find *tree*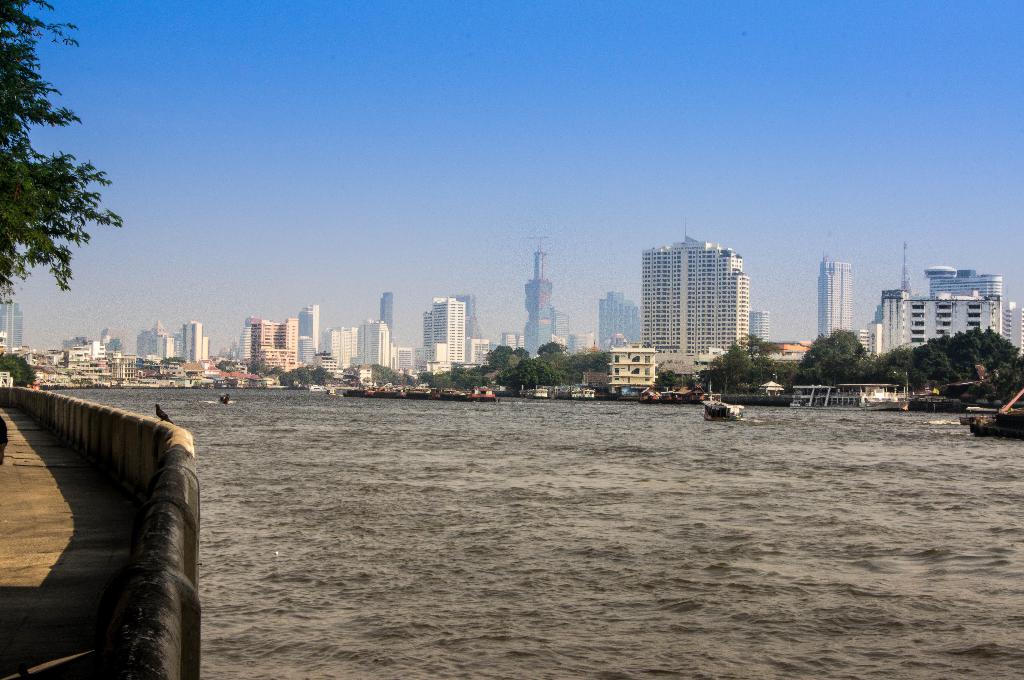
[214,358,239,374]
